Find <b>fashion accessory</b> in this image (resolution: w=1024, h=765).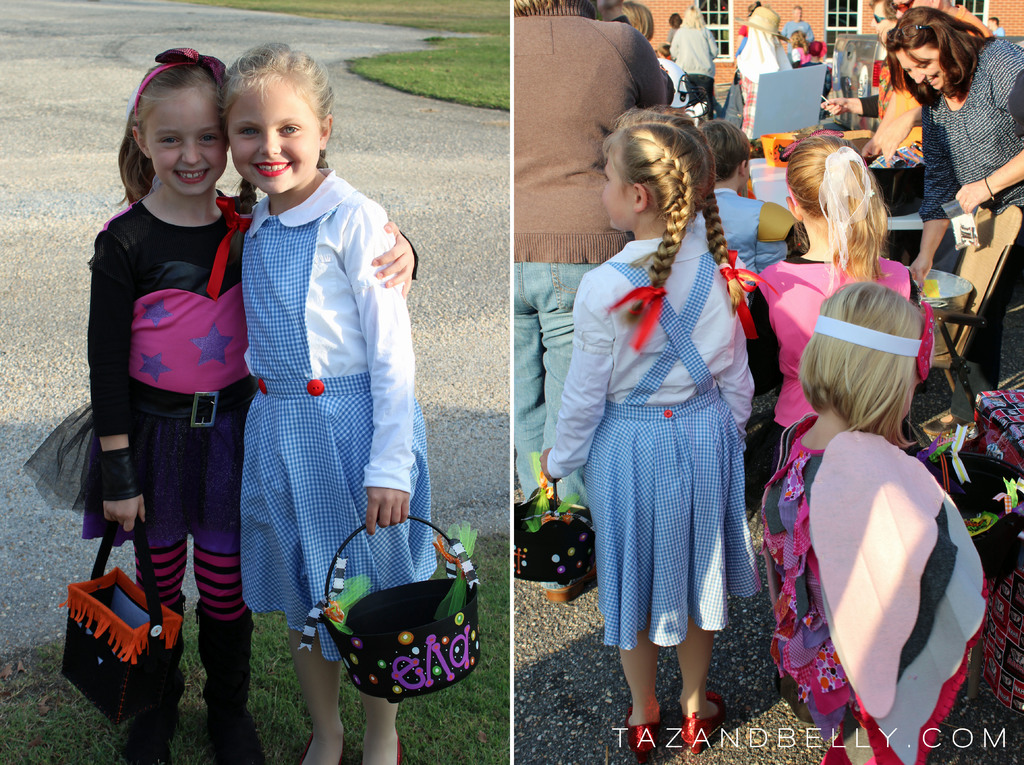
x1=98 y1=446 x2=143 y2=503.
